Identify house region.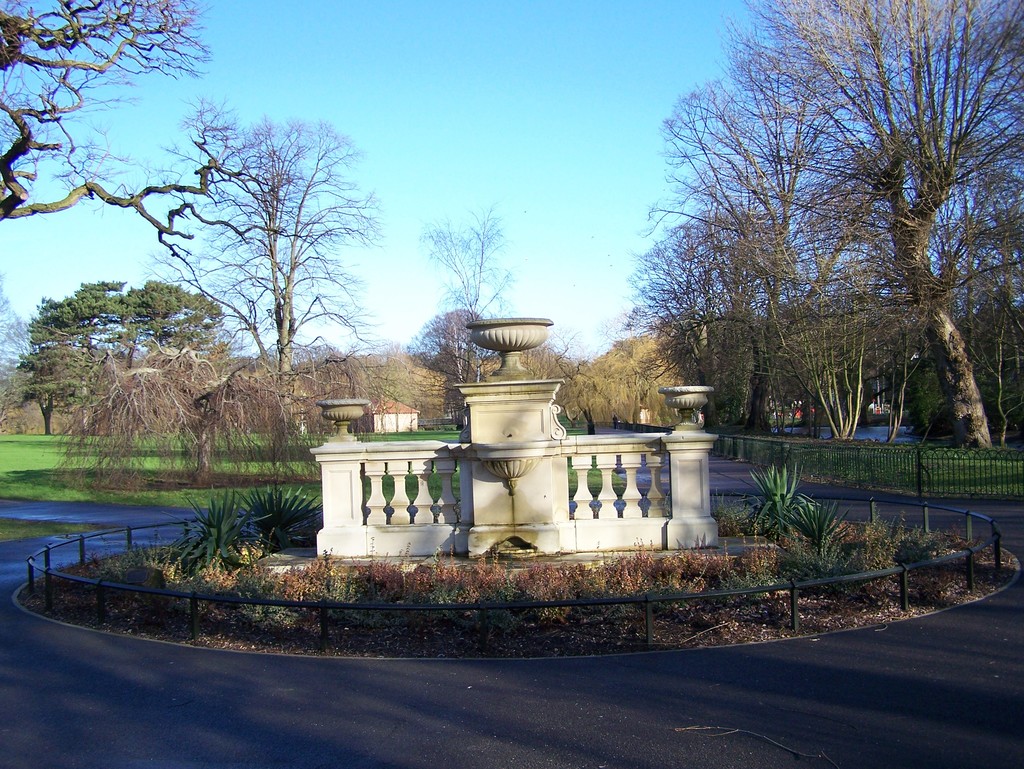
Region: (x1=867, y1=395, x2=893, y2=420).
